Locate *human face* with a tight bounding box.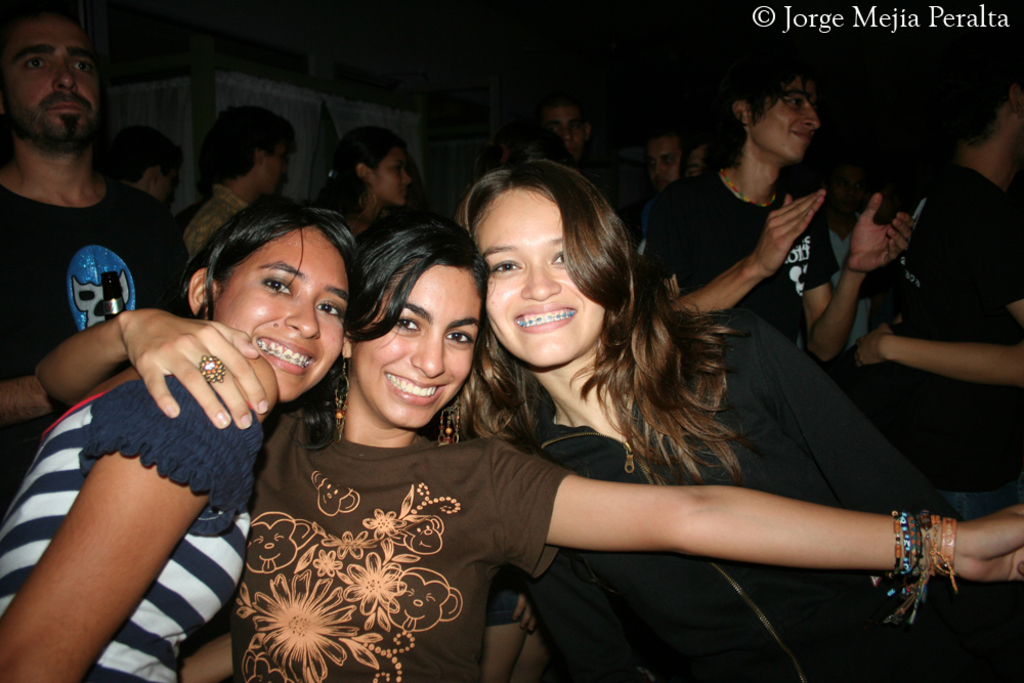
bbox=[473, 186, 610, 371].
